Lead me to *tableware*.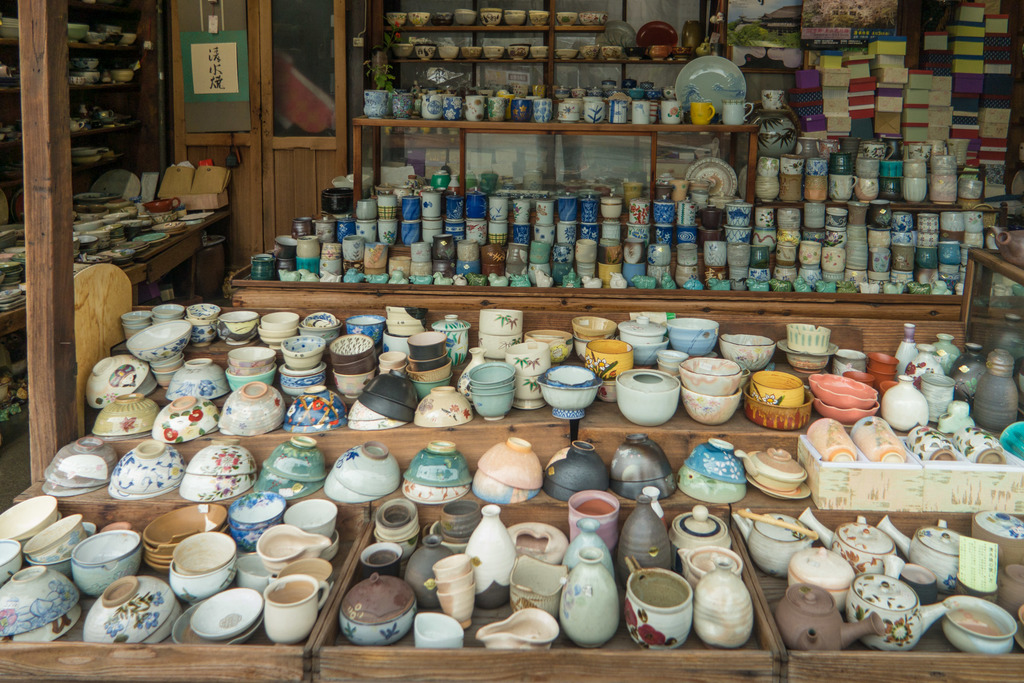
Lead to [147,556,172,571].
